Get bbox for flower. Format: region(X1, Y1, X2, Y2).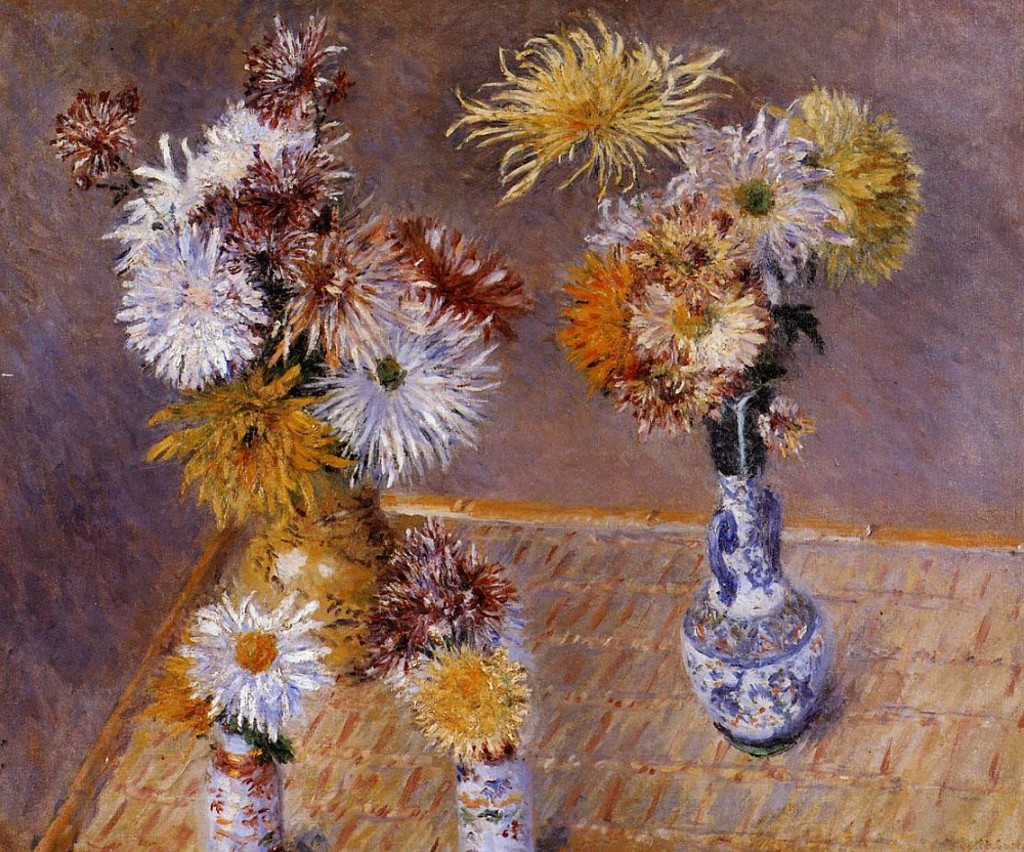
region(785, 76, 930, 283).
